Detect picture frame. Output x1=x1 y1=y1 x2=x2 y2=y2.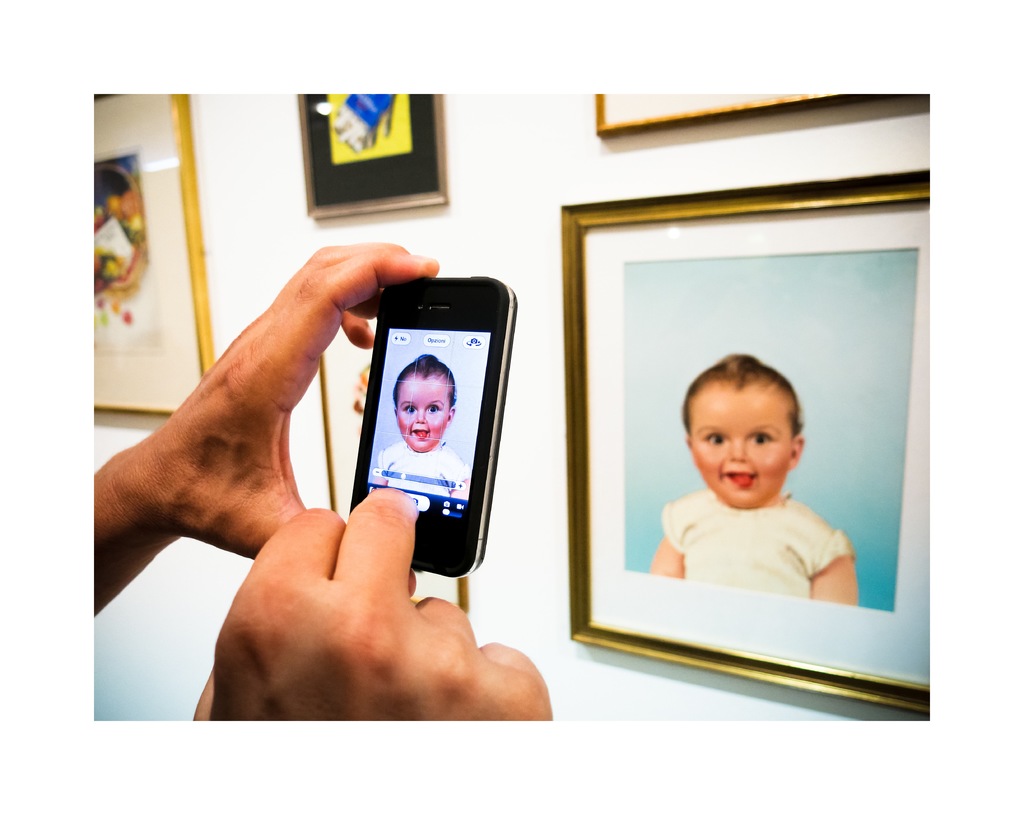
x1=295 y1=93 x2=450 y2=220.
